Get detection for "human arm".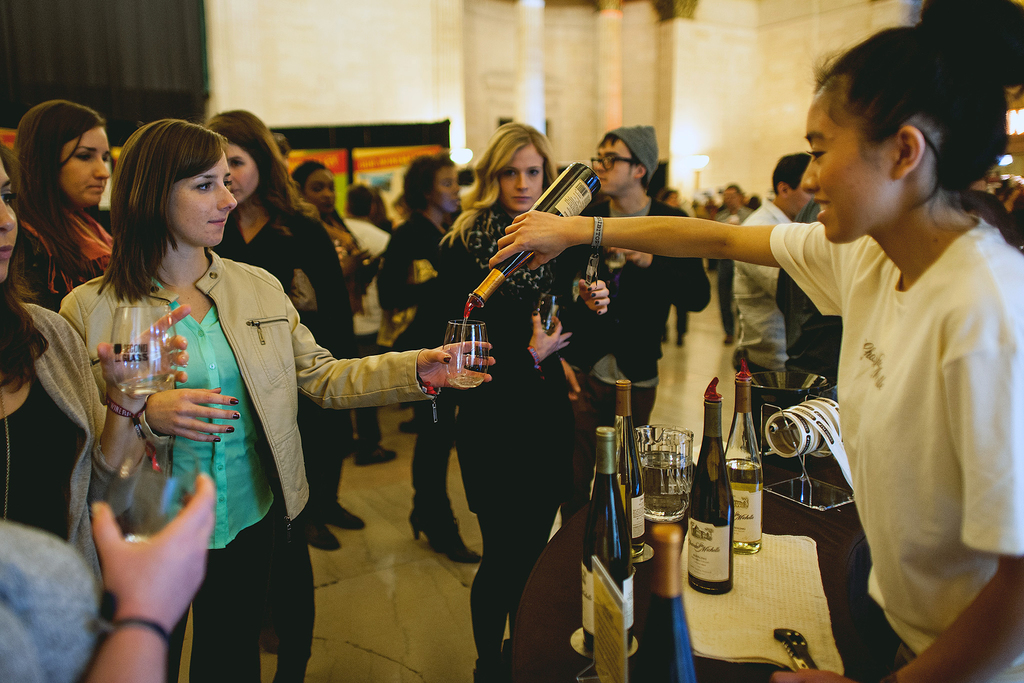
Detection: <box>268,273,495,412</box>.
